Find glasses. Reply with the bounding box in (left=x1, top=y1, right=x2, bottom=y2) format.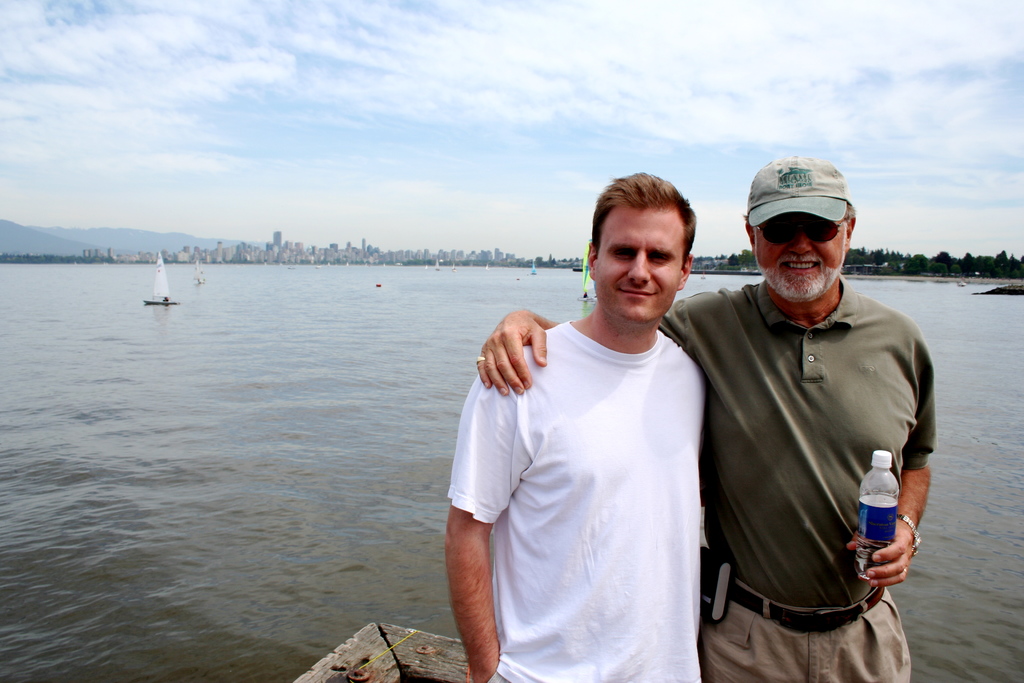
(left=751, top=213, right=854, bottom=244).
